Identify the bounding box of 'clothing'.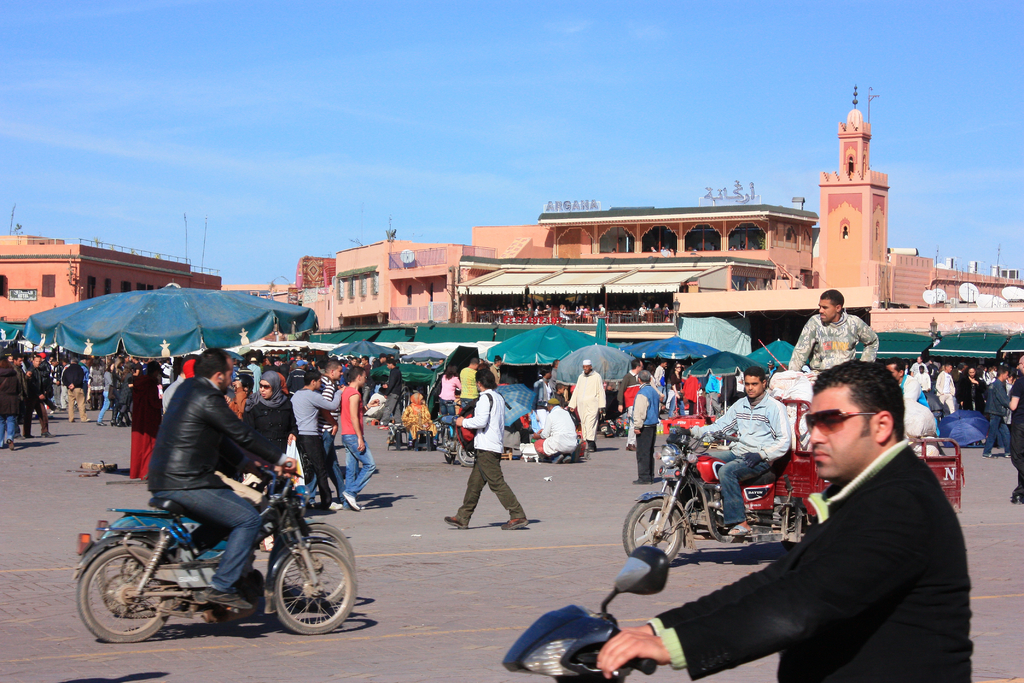
BBox(334, 389, 380, 508).
